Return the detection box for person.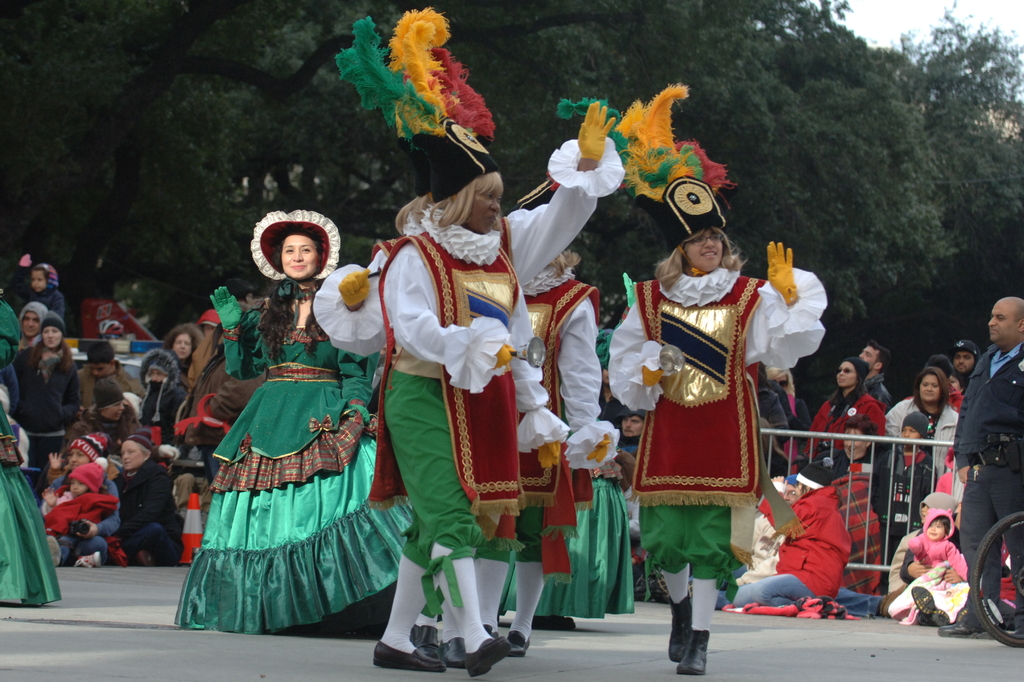
box(938, 295, 1023, 635).
